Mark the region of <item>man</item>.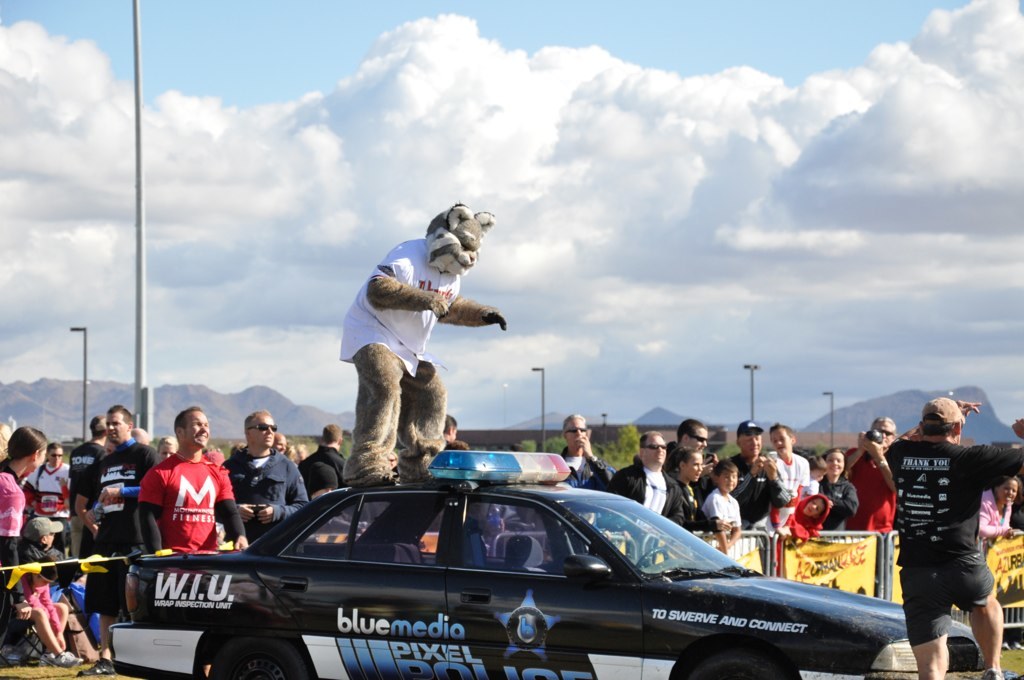
Region: Rect(78, 403, 159, 657).
